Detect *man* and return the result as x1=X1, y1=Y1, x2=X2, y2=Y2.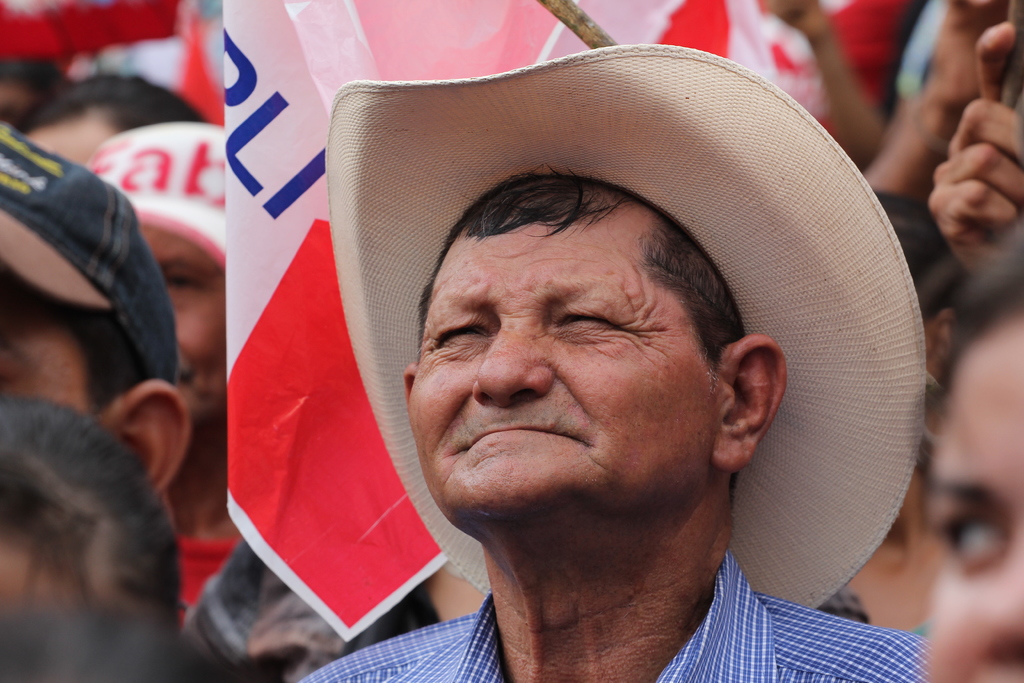
x1=0, y1=120, x2=184, y2=487.
